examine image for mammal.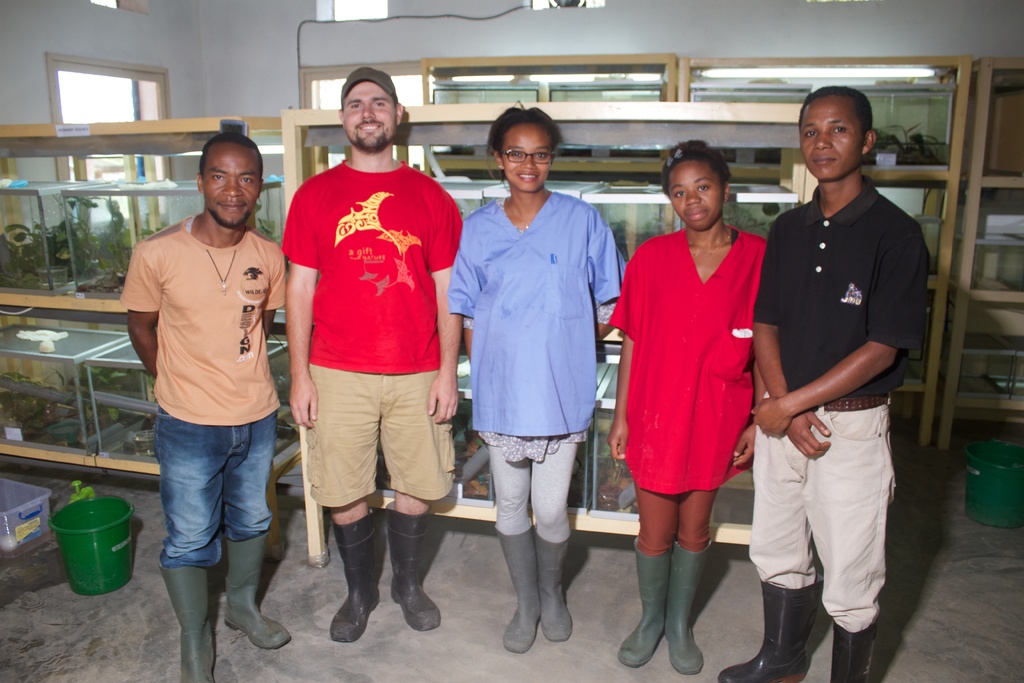
Examination result: [x1=612, y1=143, x2=769, y2=675].
